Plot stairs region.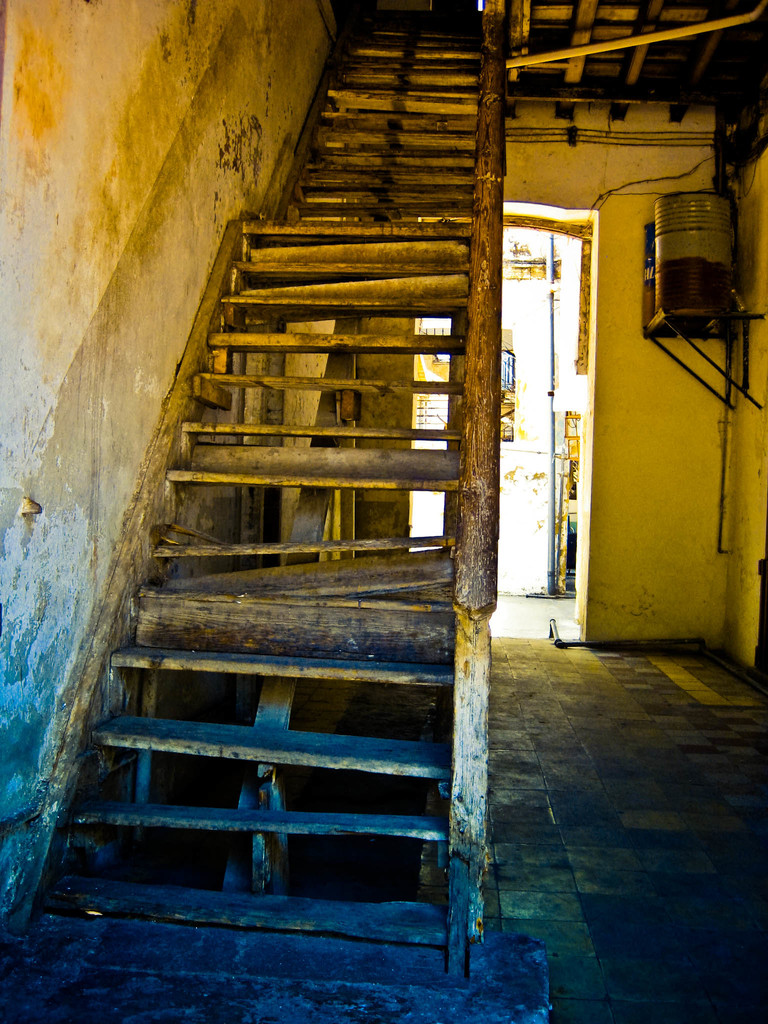
Plotted at {"left": 31, "top": 13, "right": 489, "bottom": 965}.
